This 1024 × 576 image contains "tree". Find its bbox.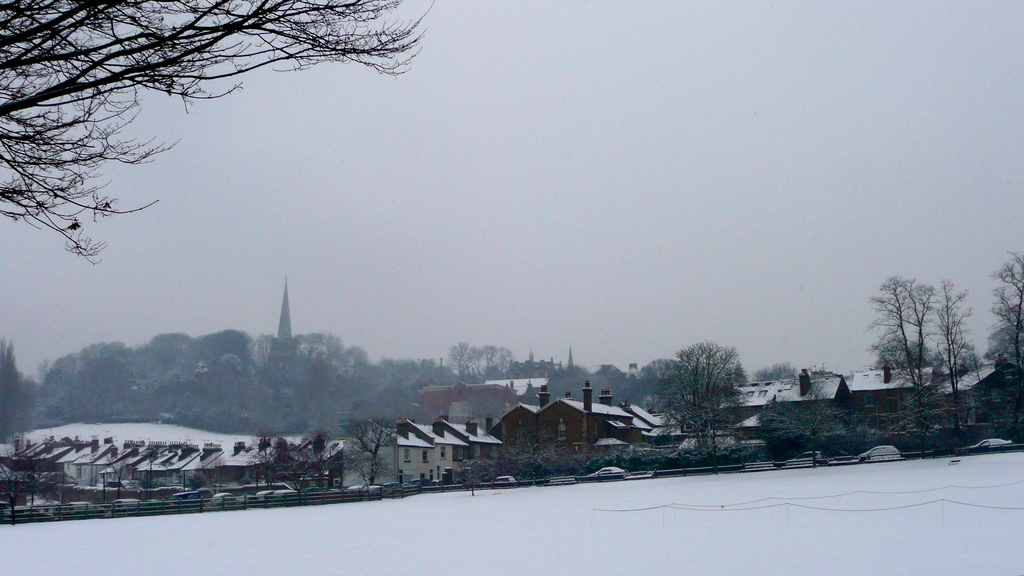
{"x1": 984, "y1": 248, "x2": 1023, "y2": 449}.
